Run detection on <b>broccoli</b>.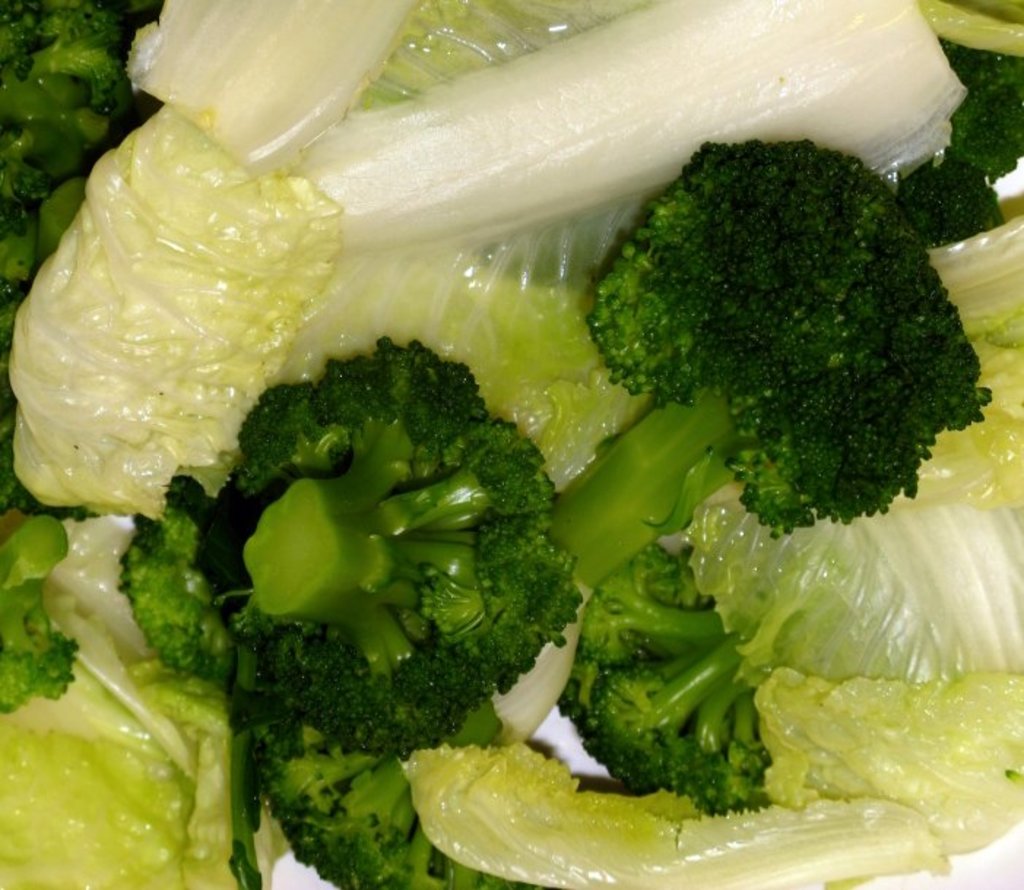
Result: BBox(0, 510, 83, 715).
